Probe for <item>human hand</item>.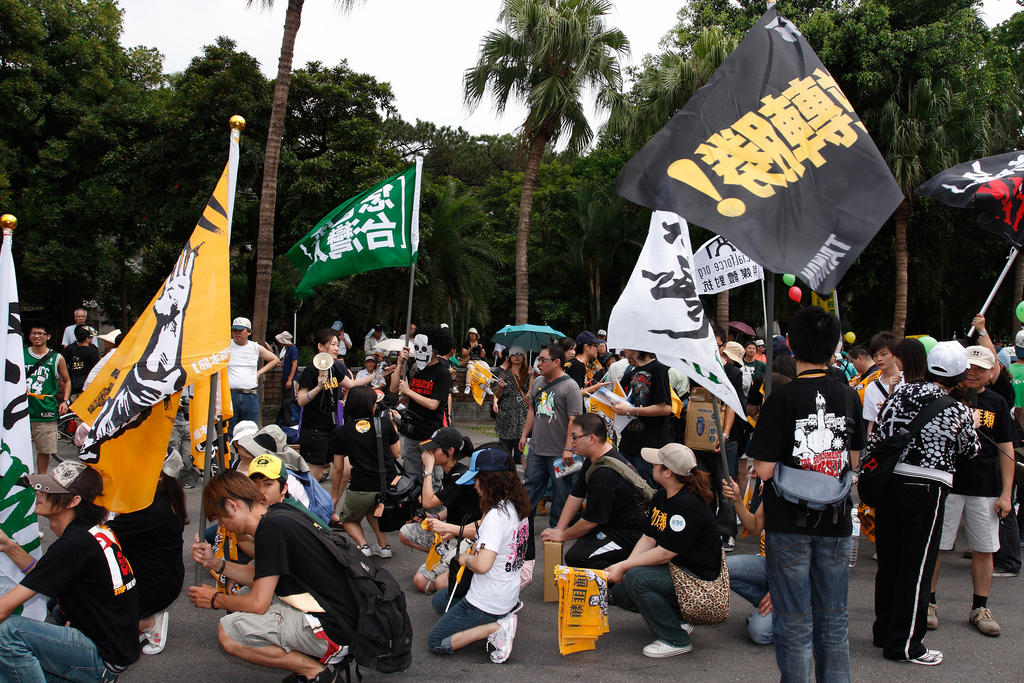
Probe result: [x1=610, y1=400, x2=632, y2=419].
